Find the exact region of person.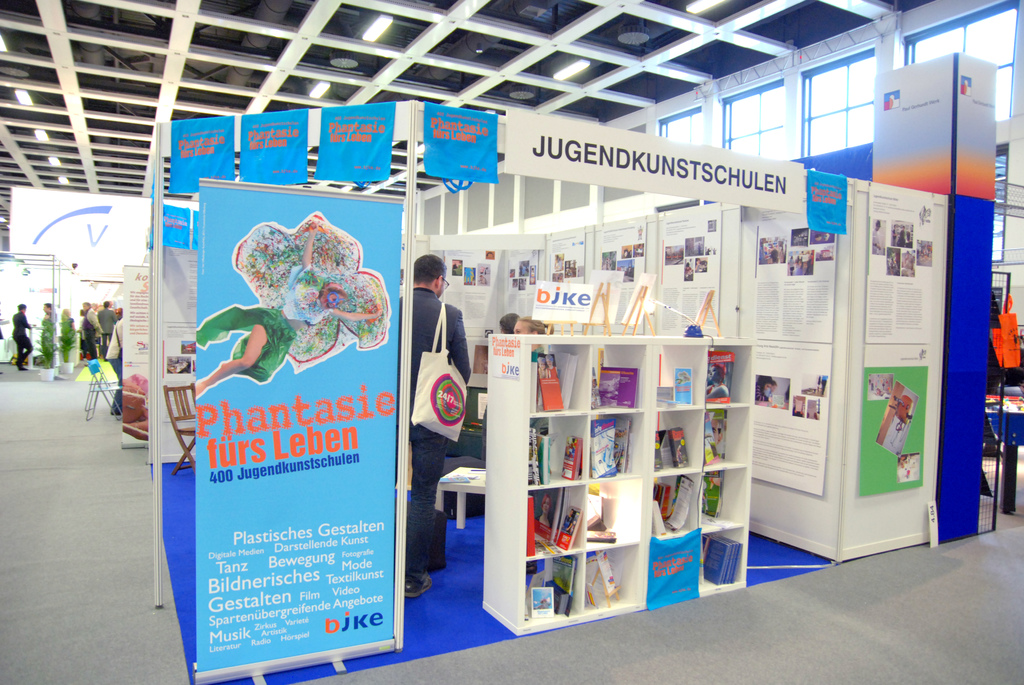
Exact region: <box>493,310,520,337</box>.
